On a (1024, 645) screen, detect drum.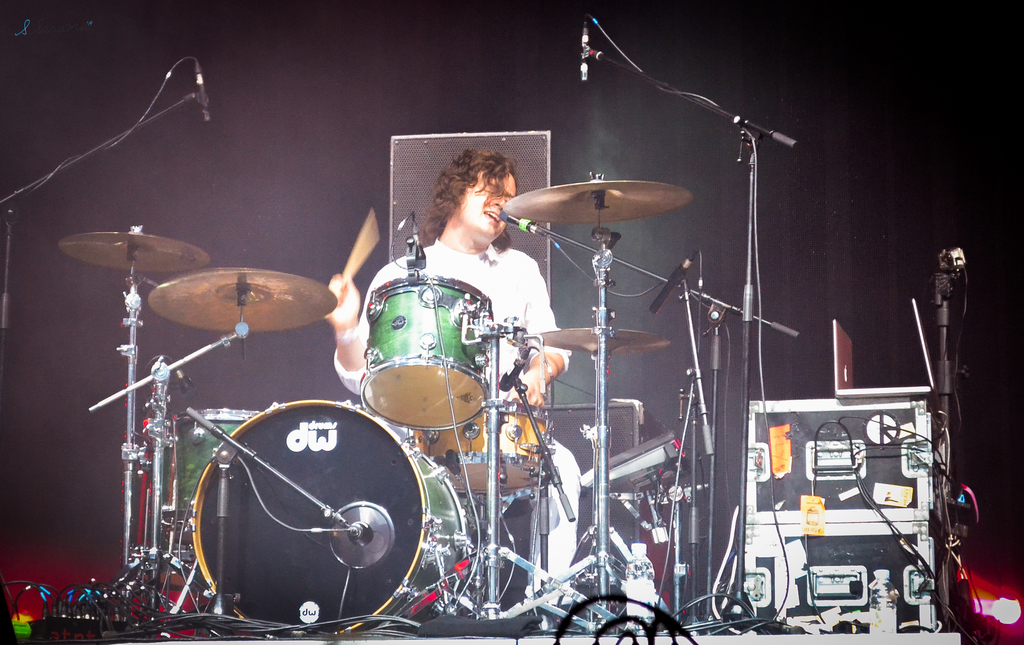
bbox=(164, 398, 257, 544).
